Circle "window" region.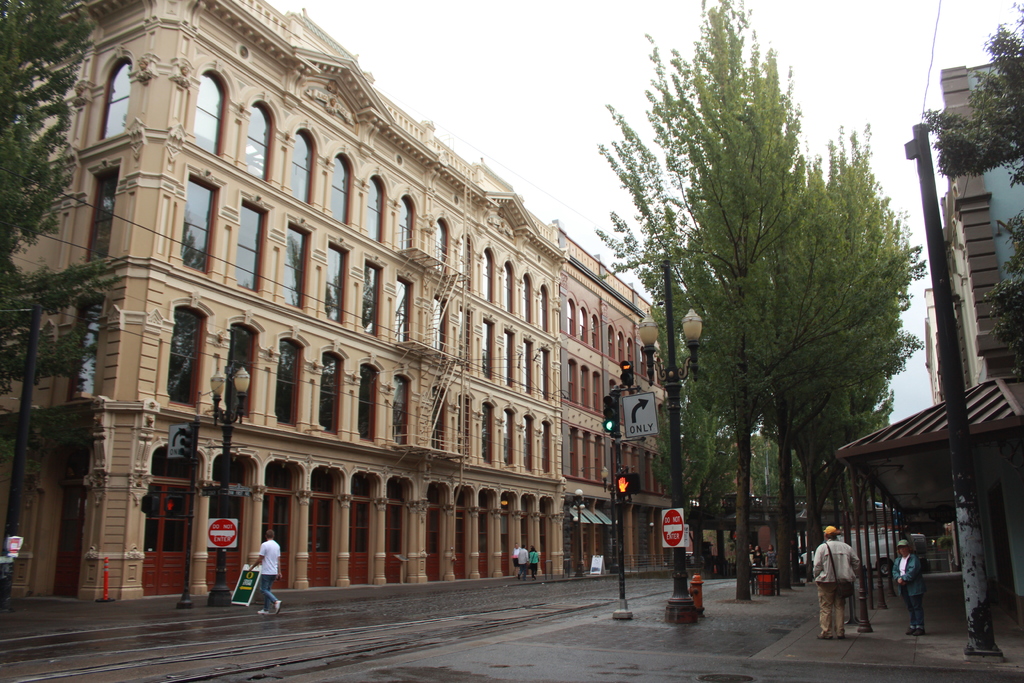
Region: {"x1": 89, "y1": 166, "x2": 119, "y2": 262}.
